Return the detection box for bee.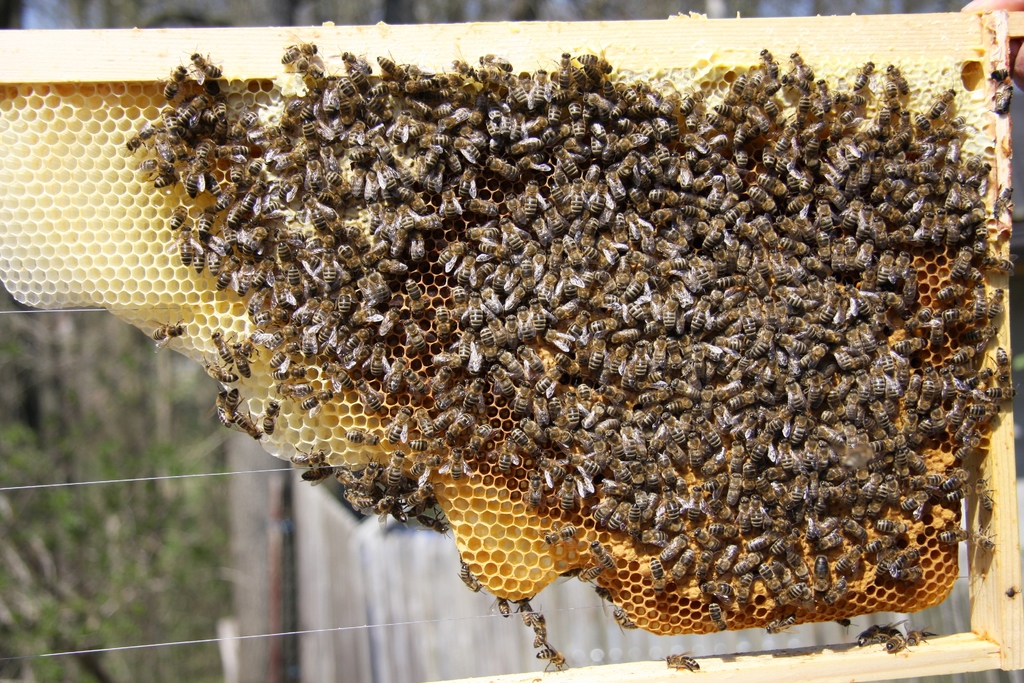
region(232, 384, 249, 424).
